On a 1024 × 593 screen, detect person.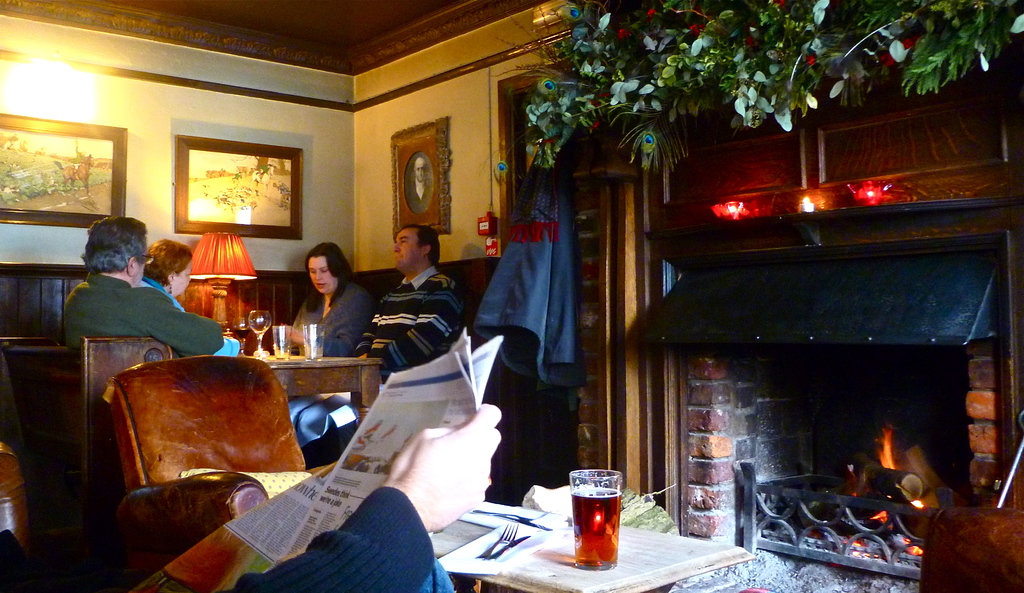
{"left": 412, "top": 156, "right": 433, "bottom": 205}.
